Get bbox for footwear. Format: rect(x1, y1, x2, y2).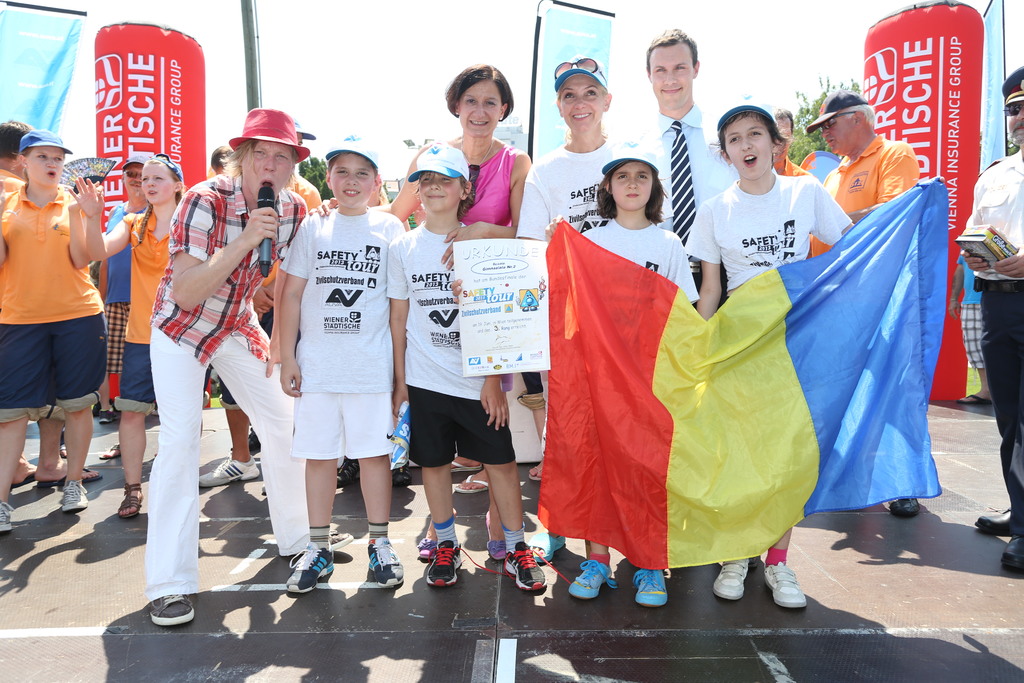
rect(888, 498, 922, 516).
